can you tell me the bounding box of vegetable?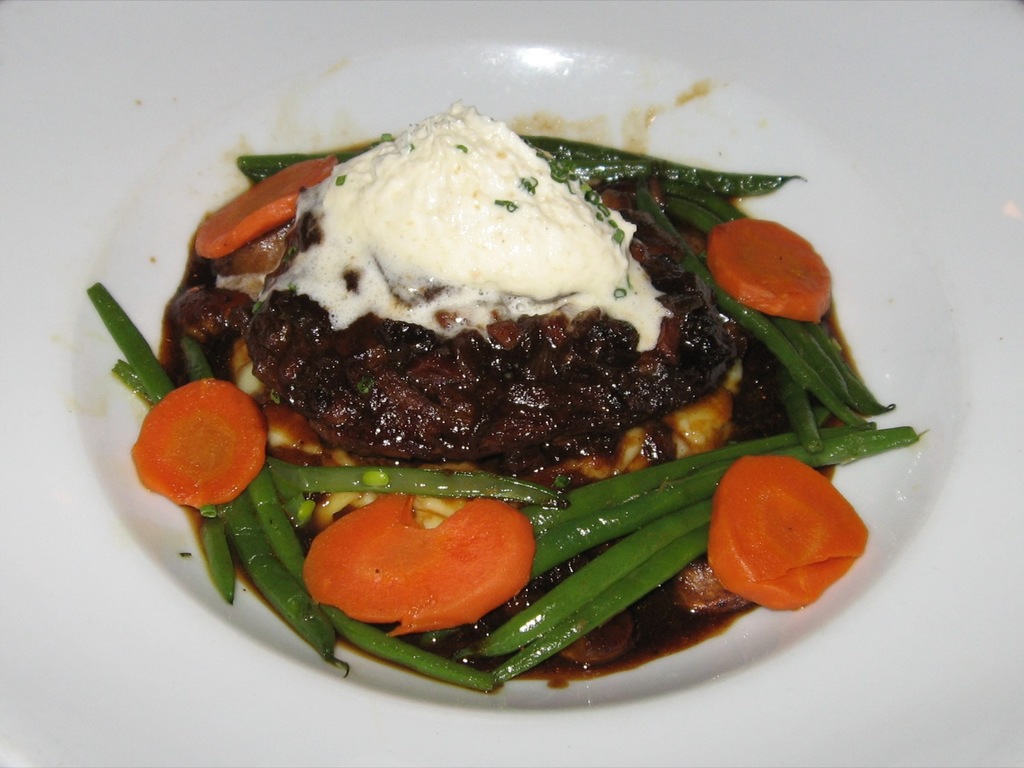
region(706, 220, 833, 326).
